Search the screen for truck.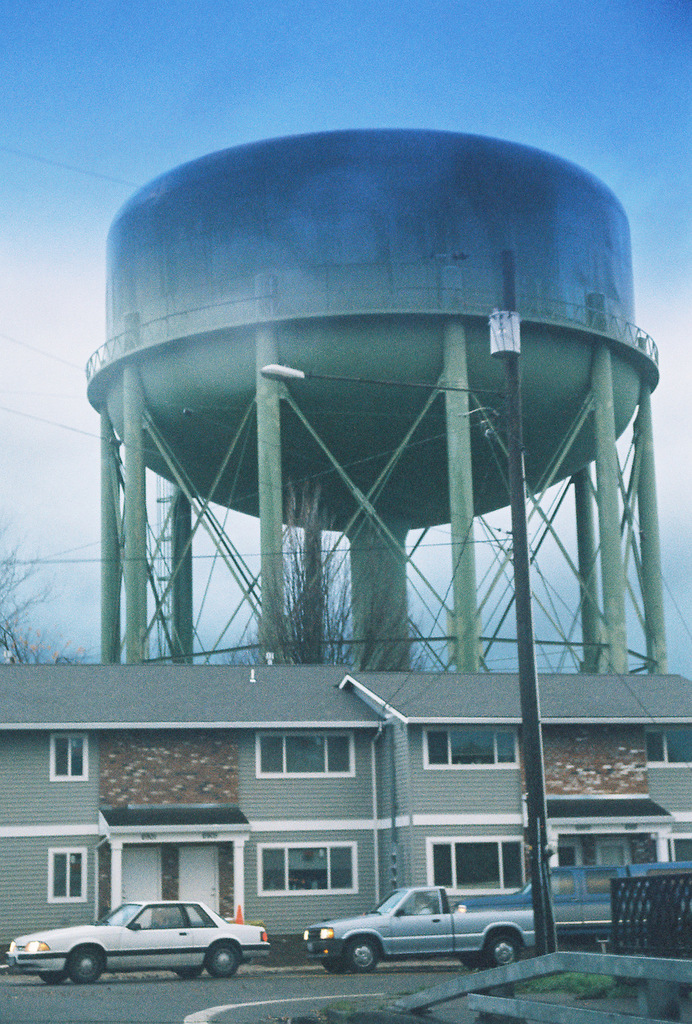
Found at left=284, top=898, right=554, bottom=982.
